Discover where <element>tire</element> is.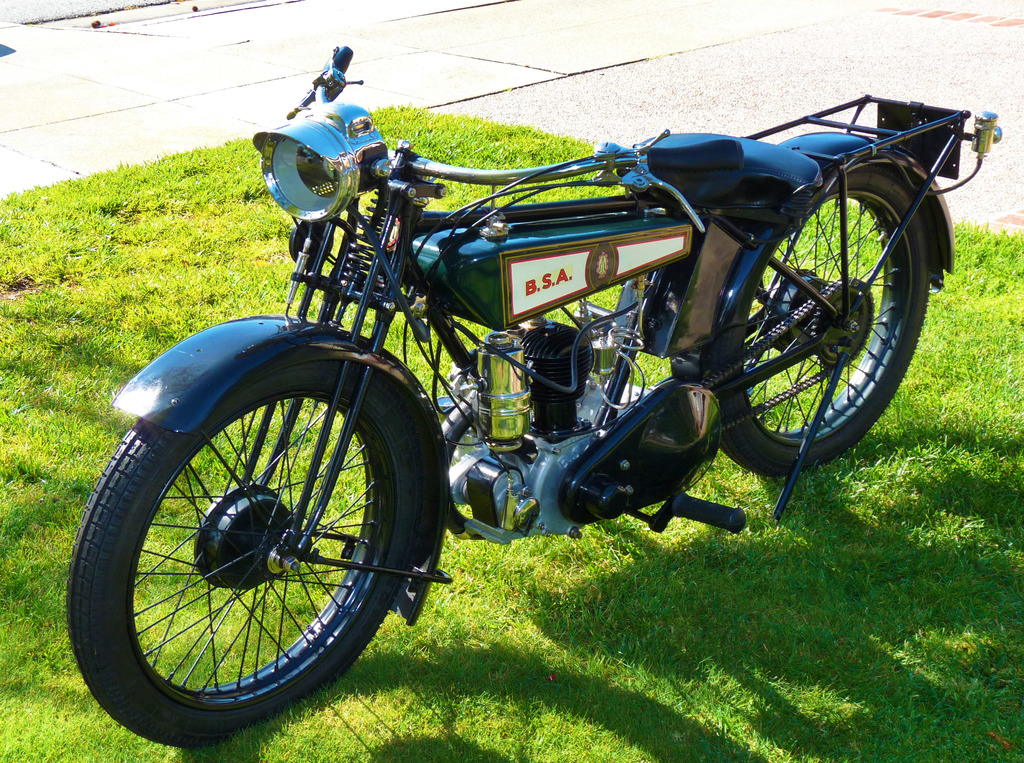
Discovered at (x1=716, y1=172, x2=927, y2=479).
